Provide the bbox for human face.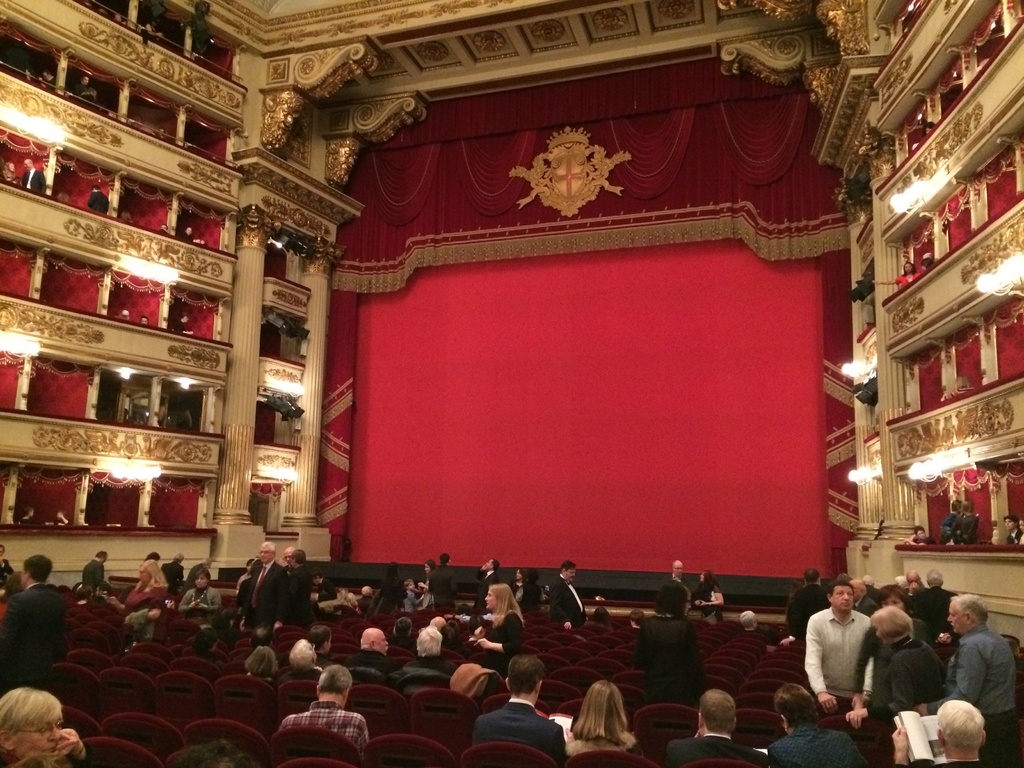
(x1=698, y1=573, x2=704, y2=582).
